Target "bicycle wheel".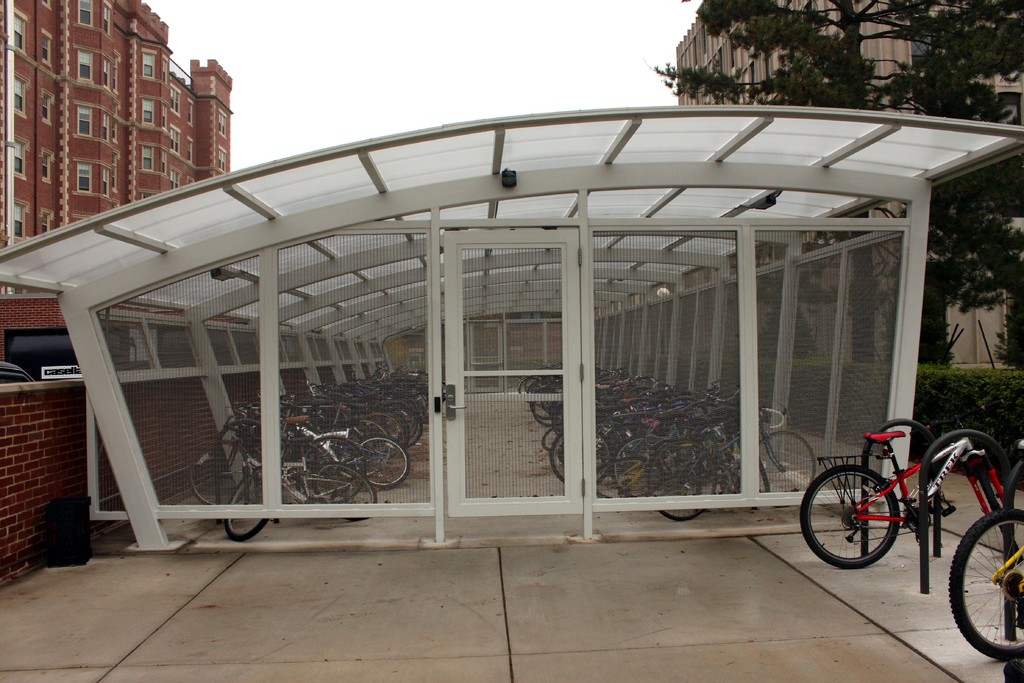
Target region: region(758, 464, 771, 496).
